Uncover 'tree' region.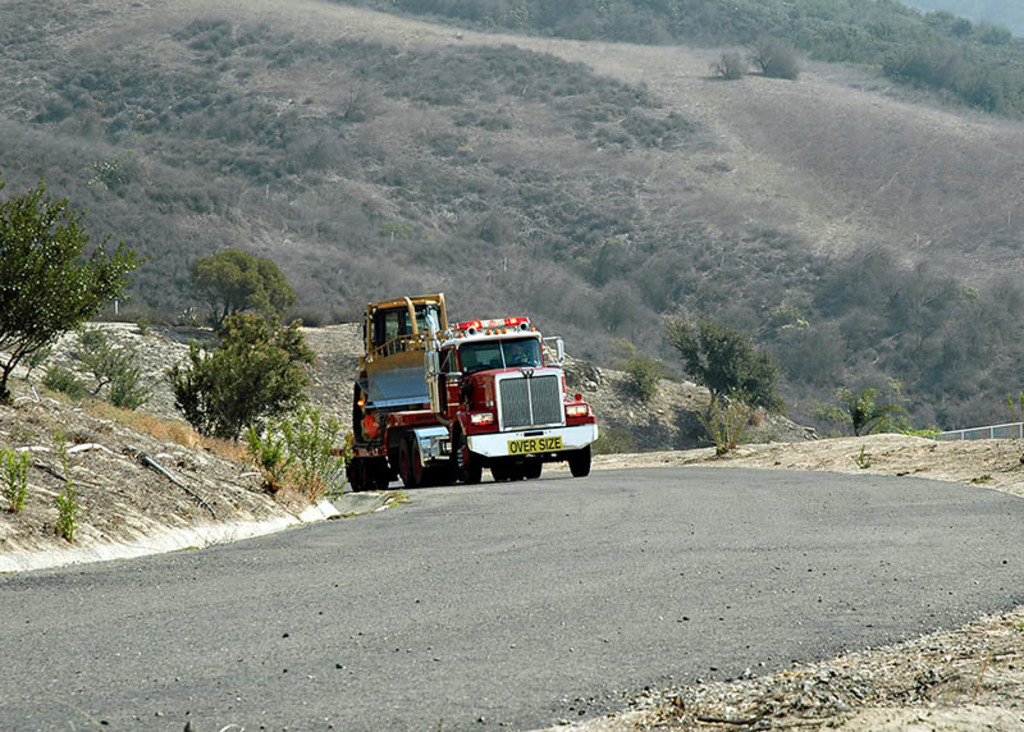
Uncovered: locate(168, 311, 326, 450).
